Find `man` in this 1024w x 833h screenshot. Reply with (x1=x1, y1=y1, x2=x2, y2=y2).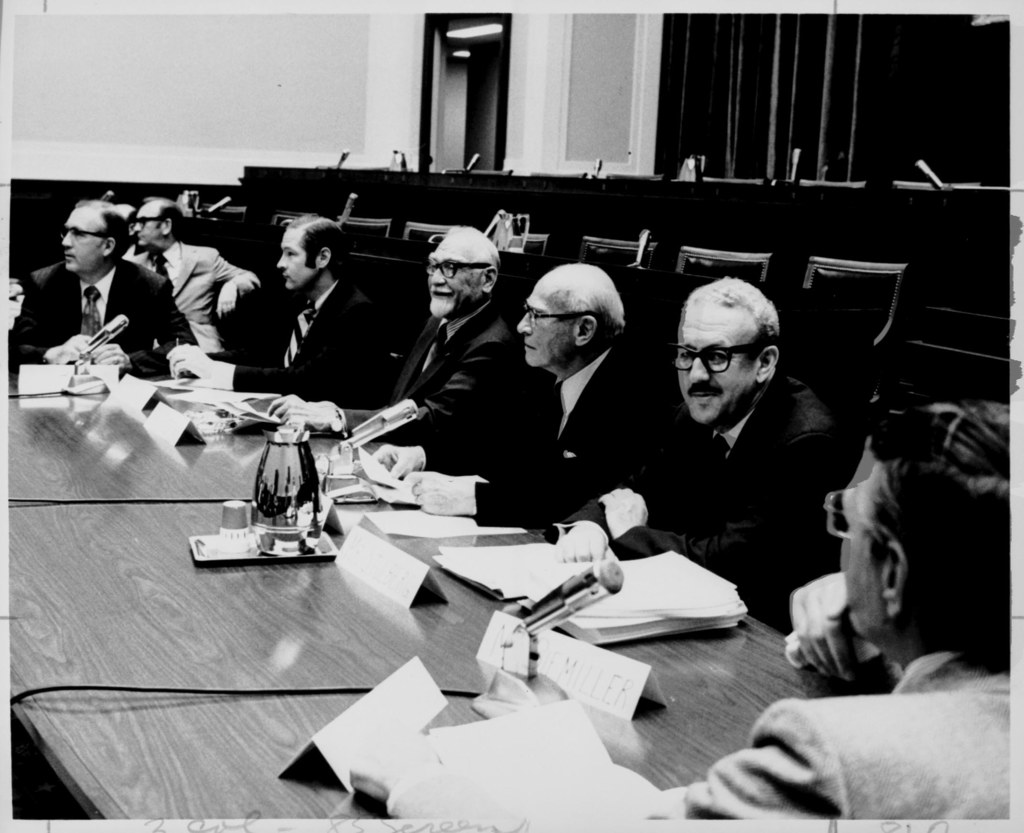
(x1=267, y1=225, x2=524, y2=427).
